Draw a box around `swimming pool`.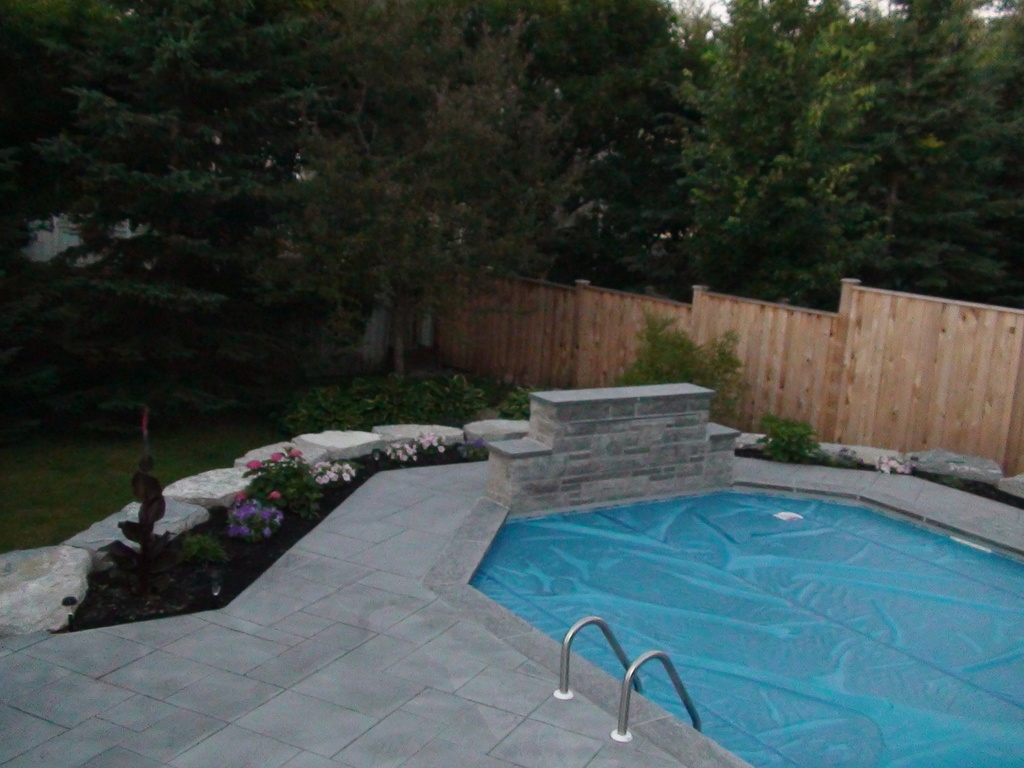
rect(451, 453, 1018, 757).
